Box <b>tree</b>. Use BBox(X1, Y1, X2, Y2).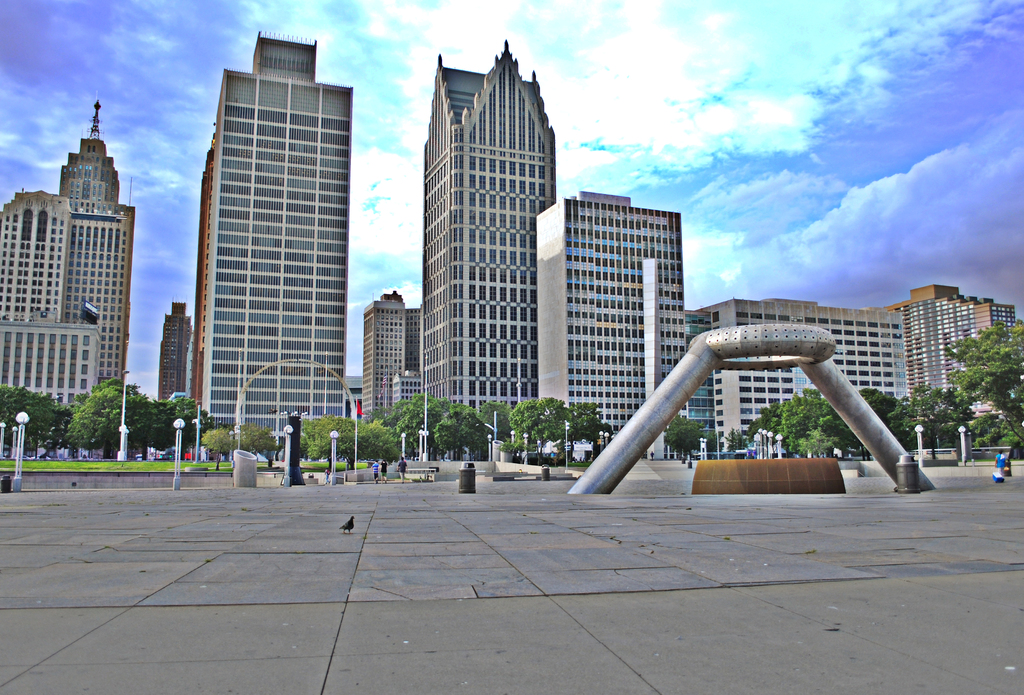
BBox(164, 391, 214, 458).
